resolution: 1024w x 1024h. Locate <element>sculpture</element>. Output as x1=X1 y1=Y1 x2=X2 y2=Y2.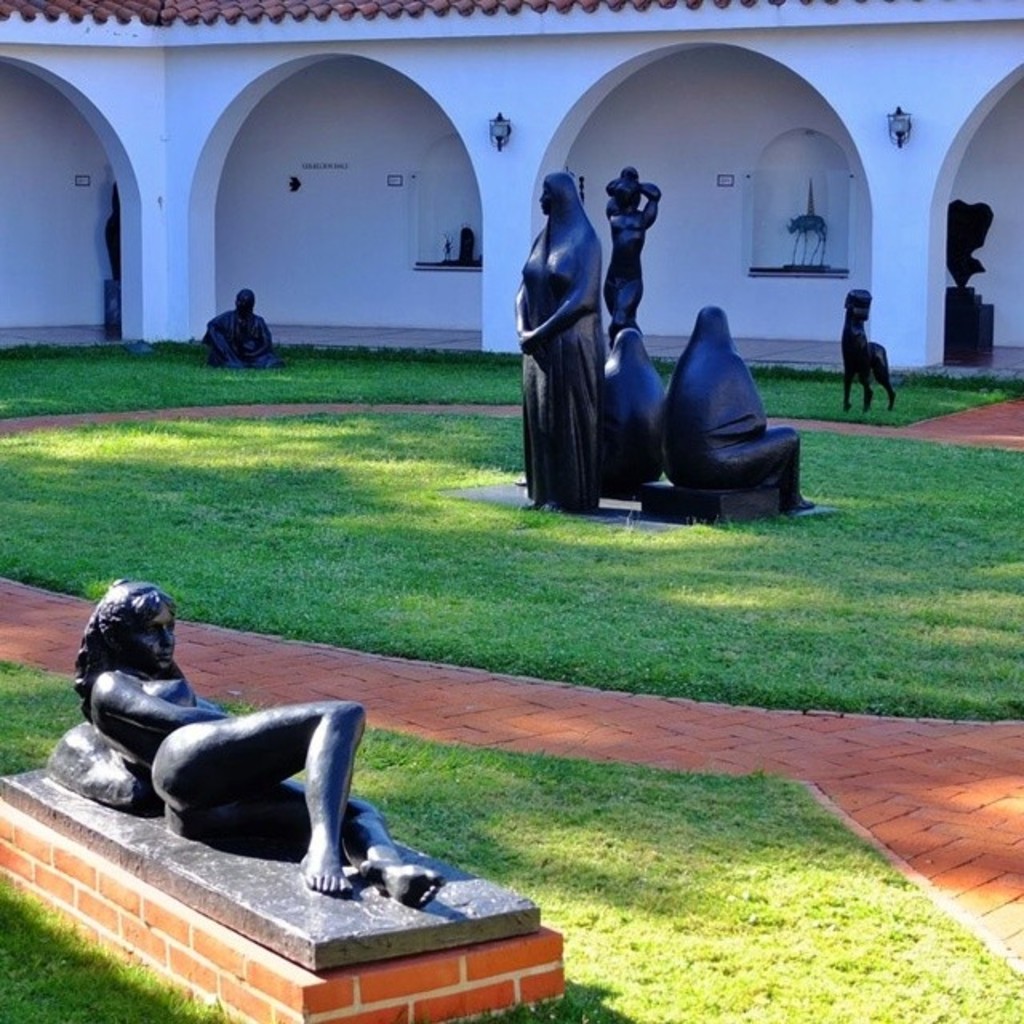
x1=48 y1=568 x2=466 y2=906.
